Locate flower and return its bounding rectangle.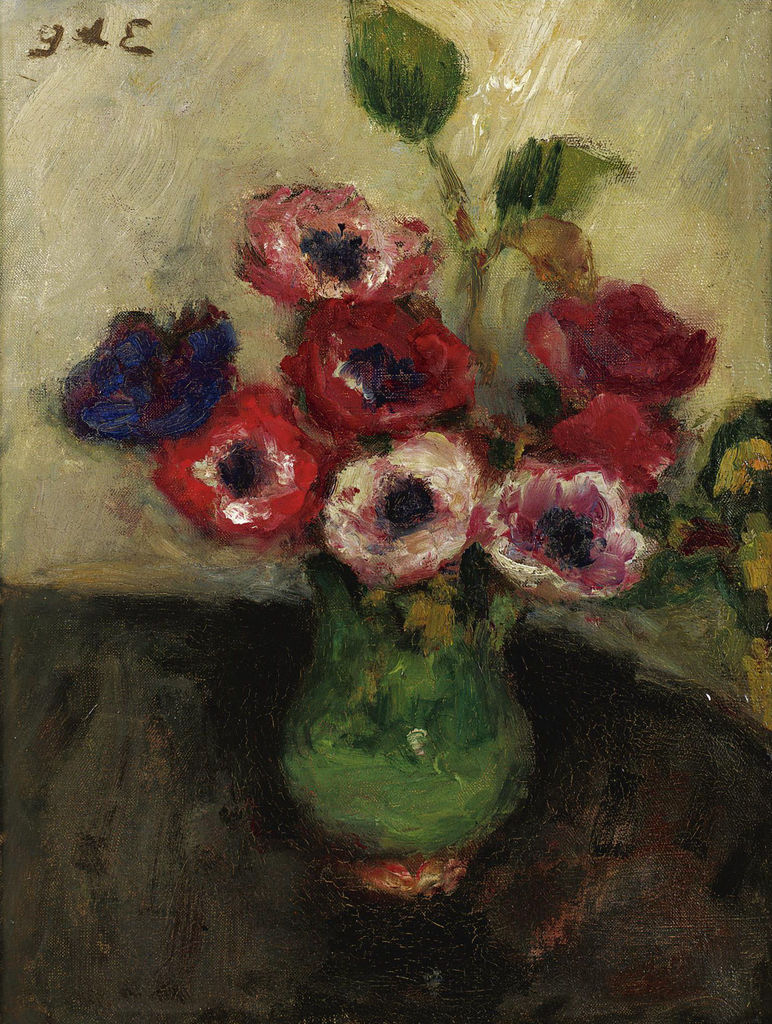
60,292,242,452.
